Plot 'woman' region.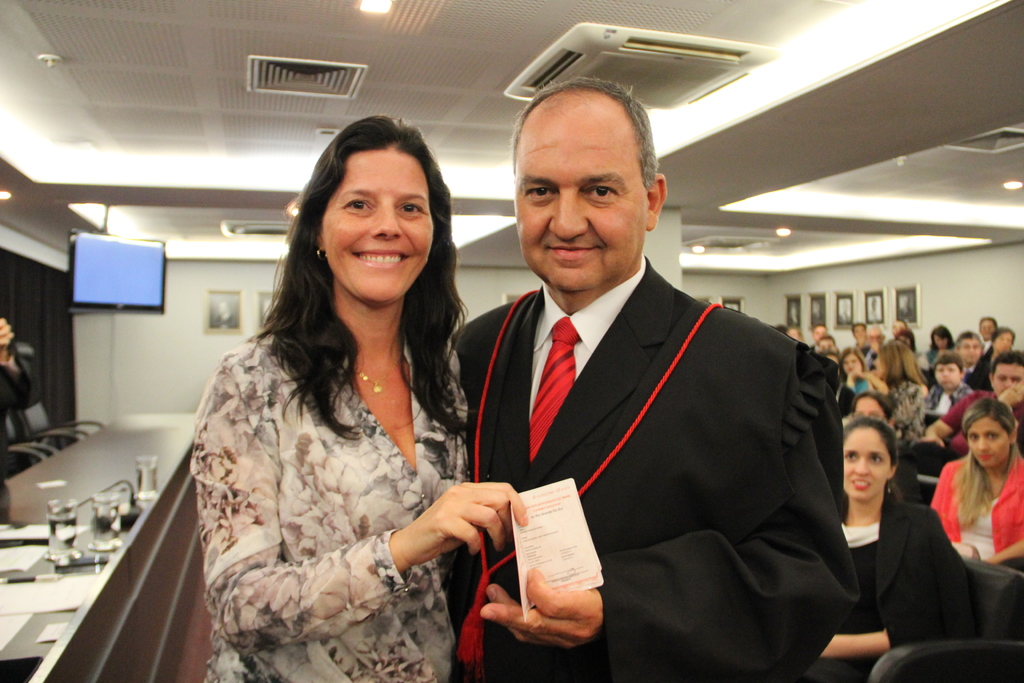
Plotted at left=815, top=415, right=976, bottom=682.
